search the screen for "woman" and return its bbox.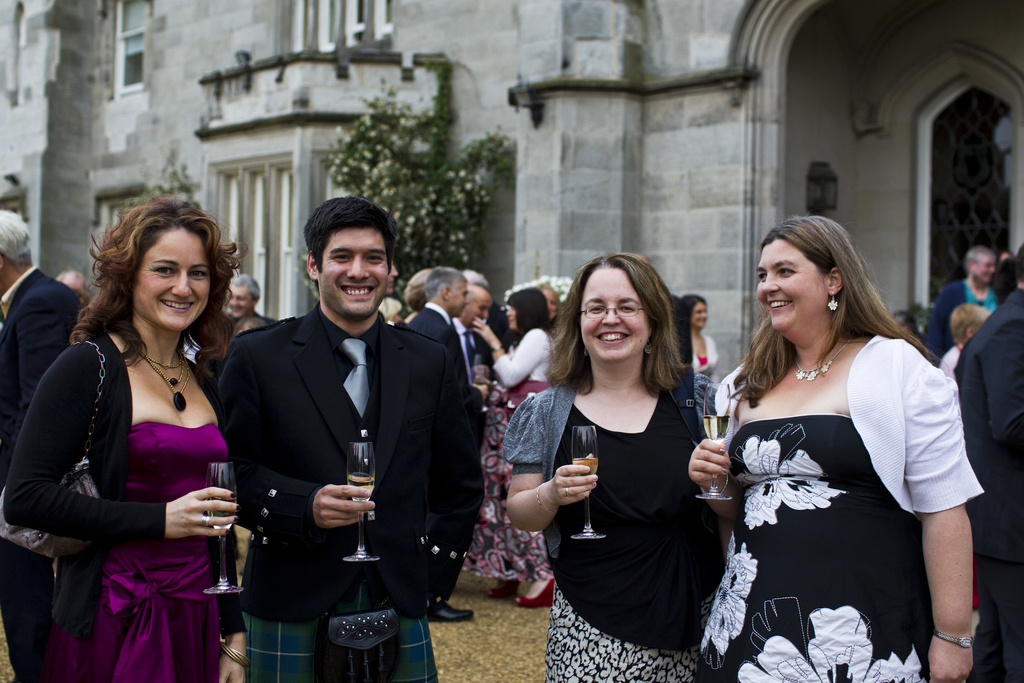
Found: 685, 295, 717, 377.
